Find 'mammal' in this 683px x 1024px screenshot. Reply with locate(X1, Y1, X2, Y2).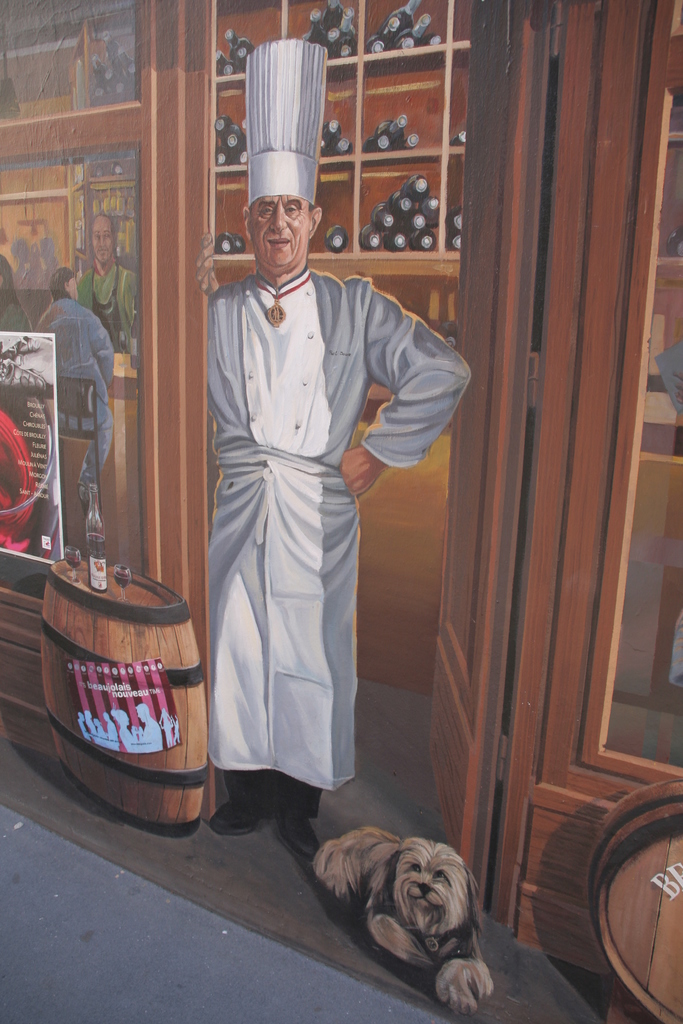
locate(79, 211, 147, 351).
